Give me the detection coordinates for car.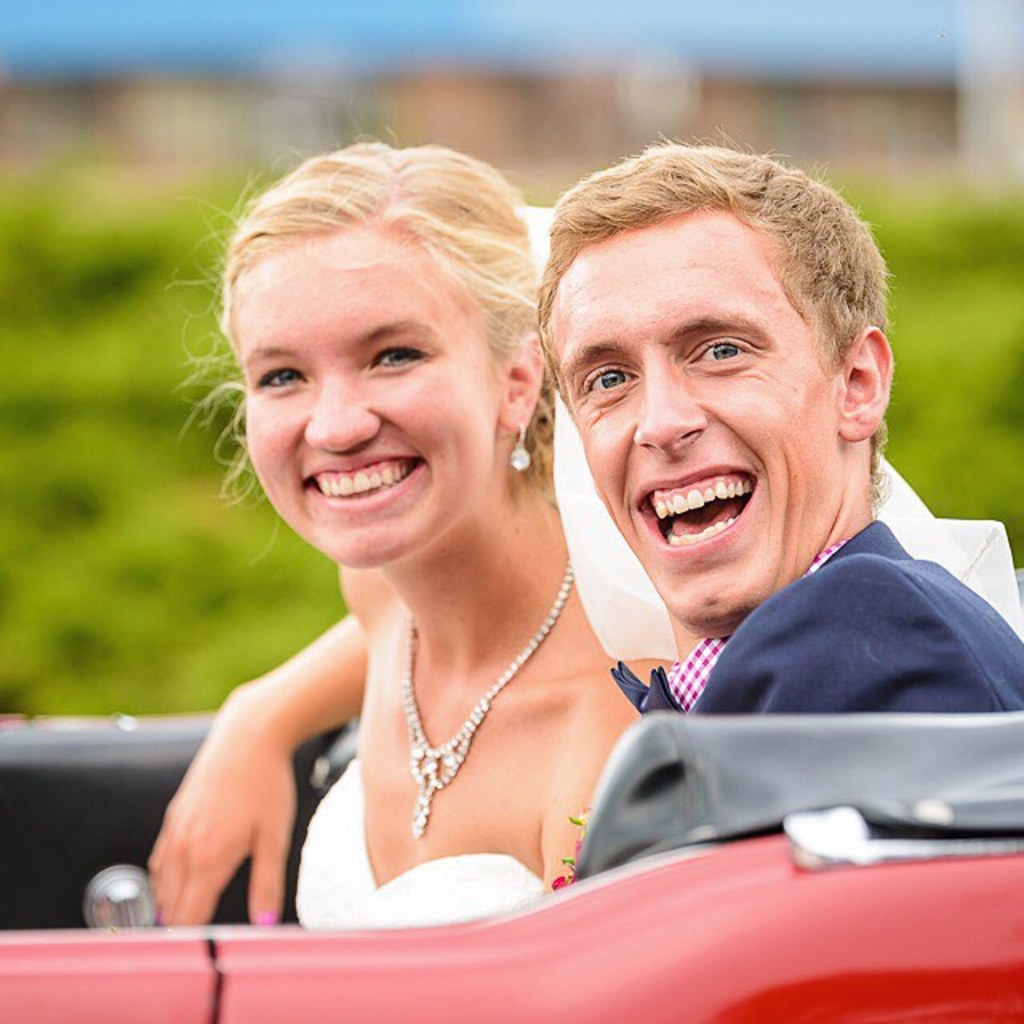
BBox(0, 709, 1022, 1022).
